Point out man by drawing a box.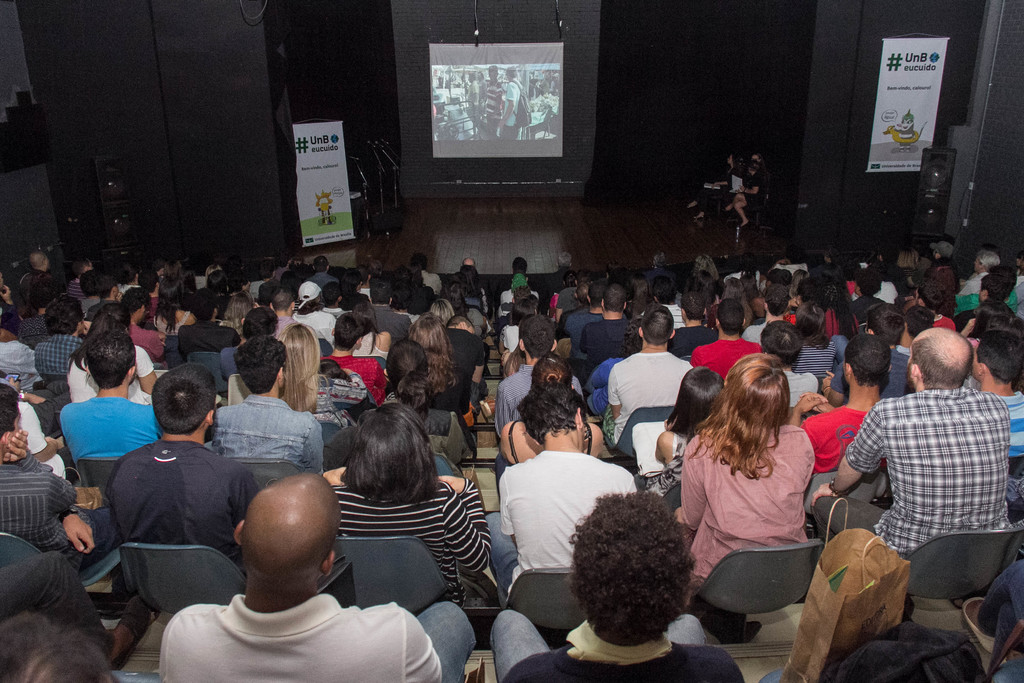
{"left": 638, "top": 276, "right": 684, "bottom": 333}.
